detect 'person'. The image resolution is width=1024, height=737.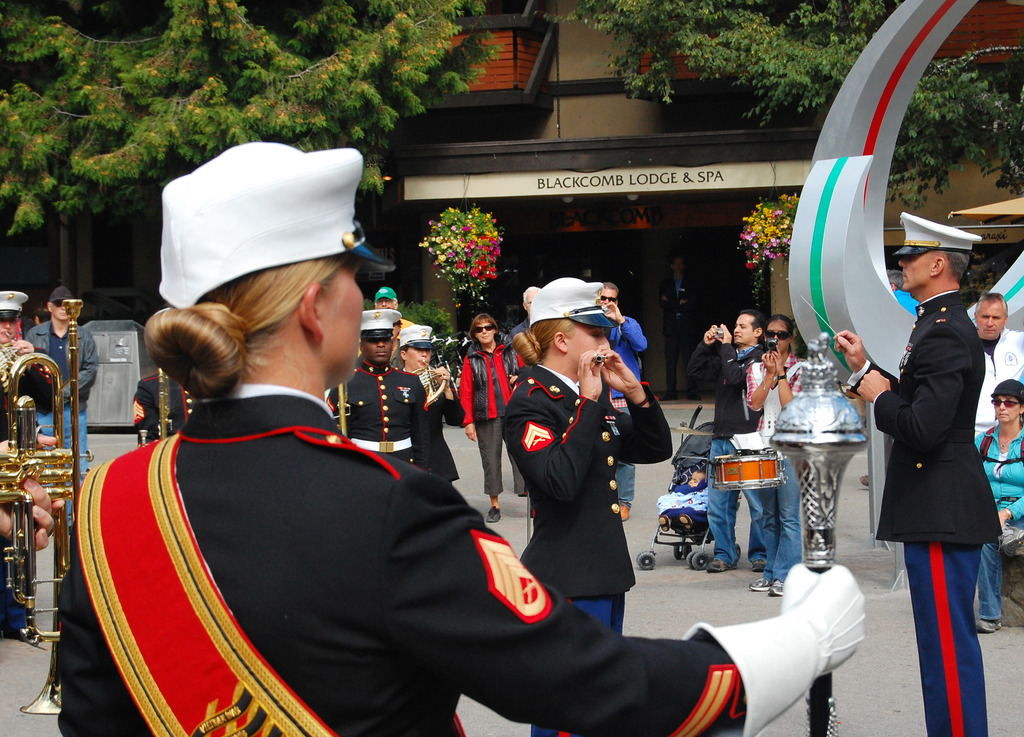
(968, 376, 1023, 633).
